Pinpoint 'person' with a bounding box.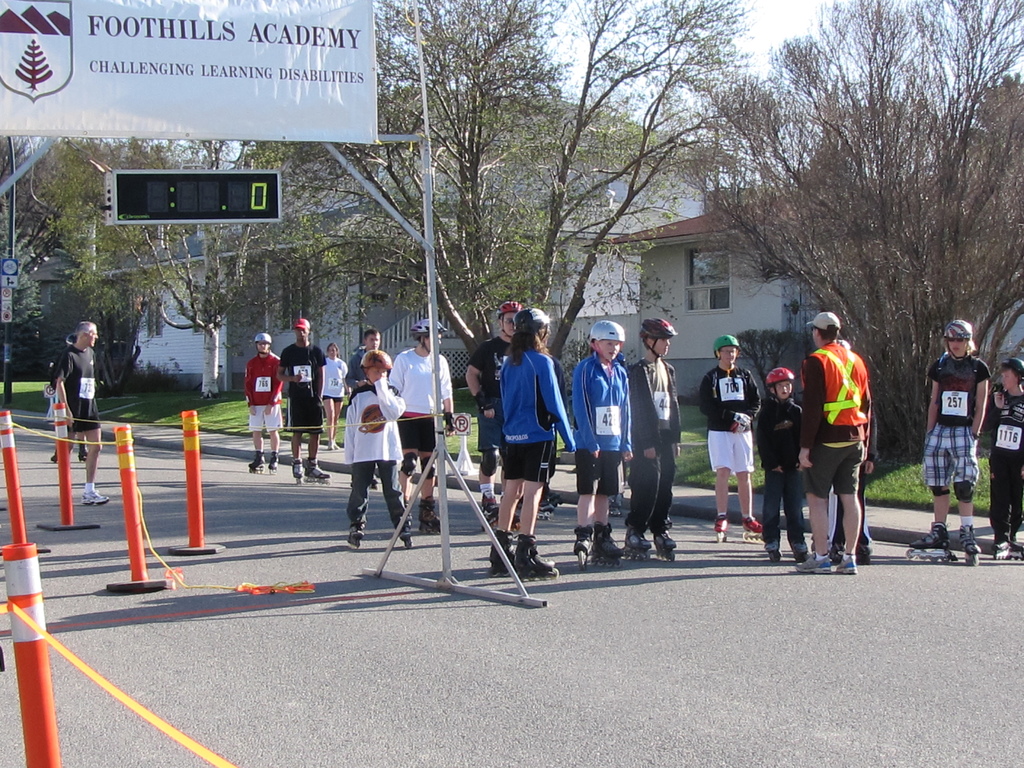
left=52, top=318, right=112, bottom=508.
